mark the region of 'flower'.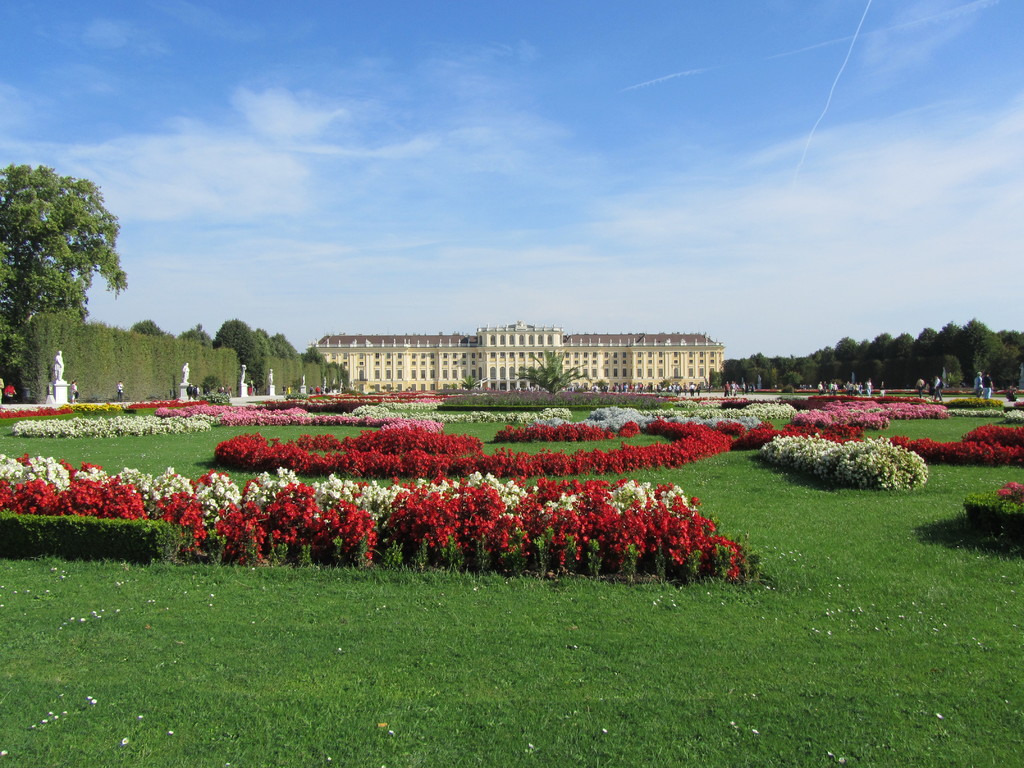
Region: x1=574 y1=548 x2=582 y2=565.
